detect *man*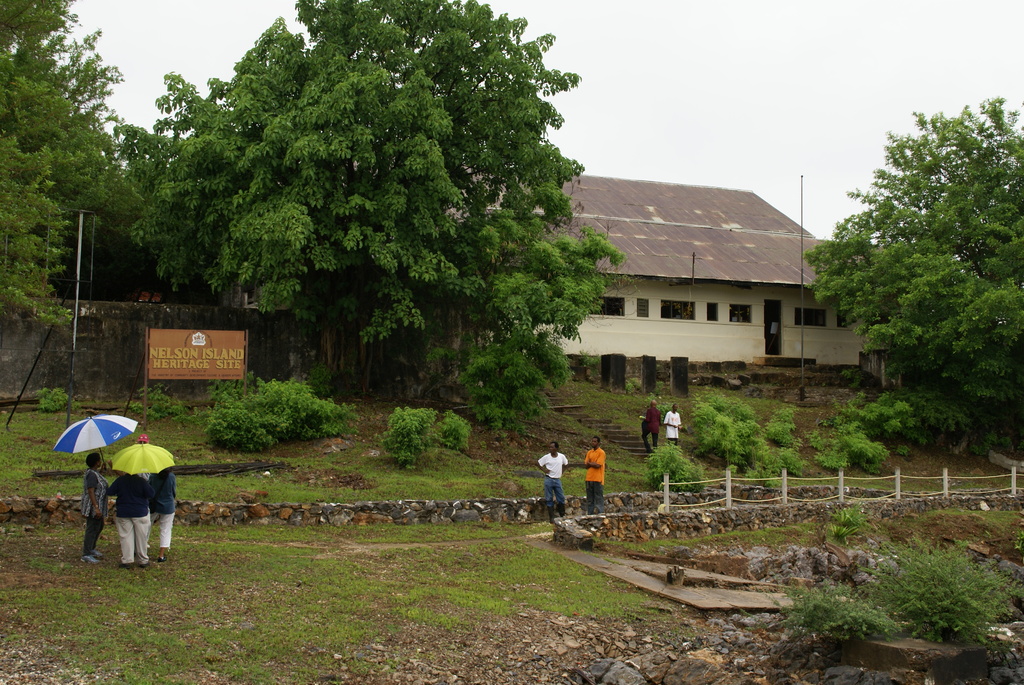
locate(662, 404, 684, 445)
